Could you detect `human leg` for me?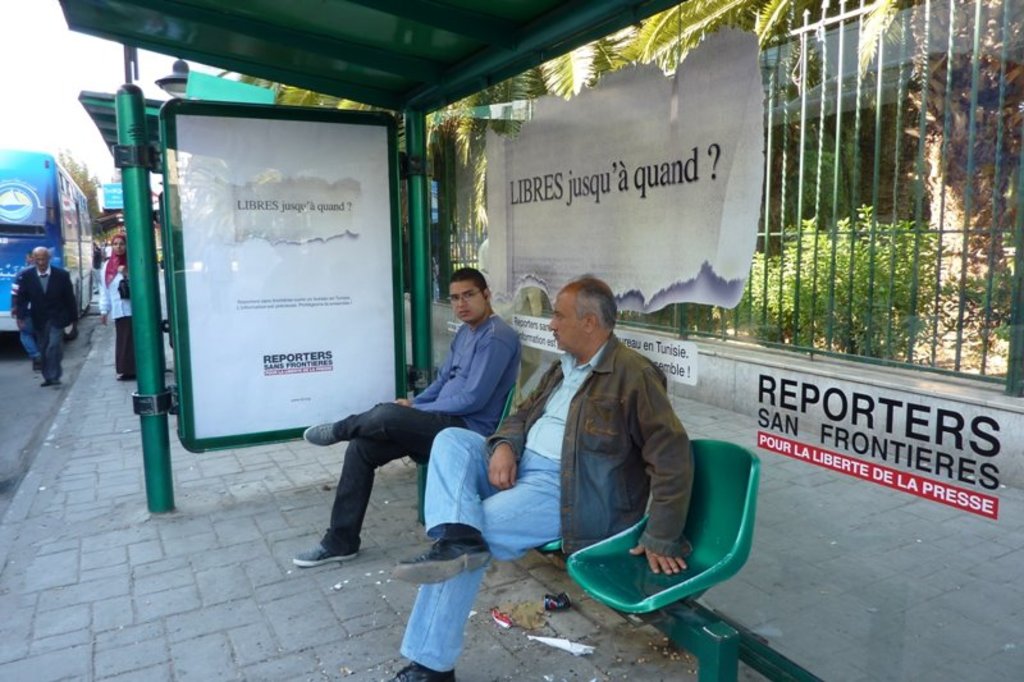
Detection result: l=293, t=434, r=428, b=566.
